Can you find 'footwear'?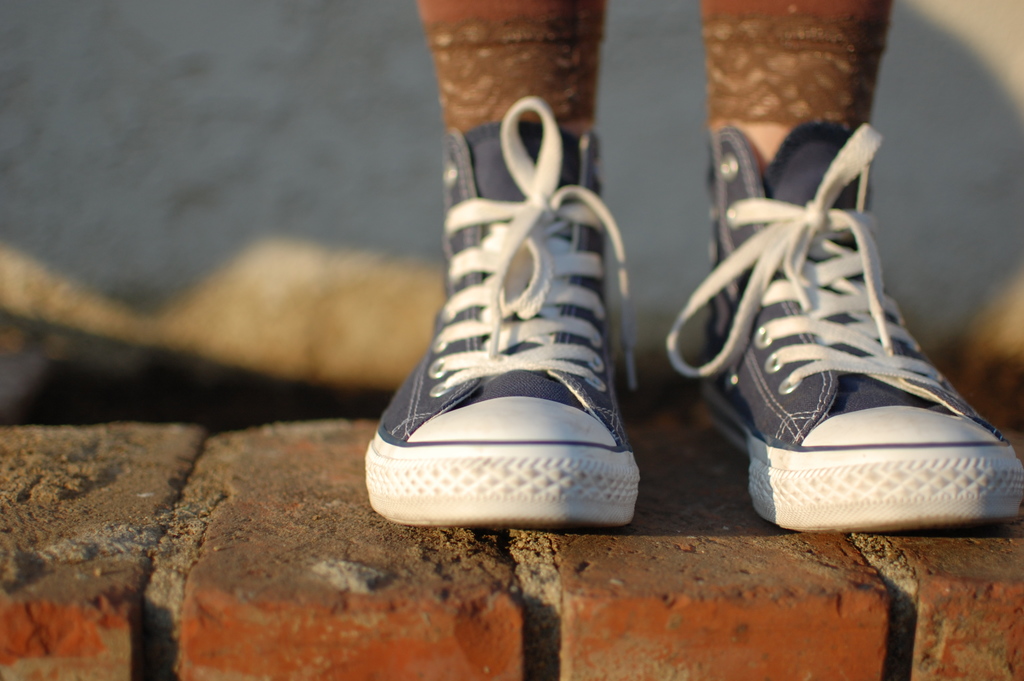
Yes, bounding box: 664 119 1023 537.
